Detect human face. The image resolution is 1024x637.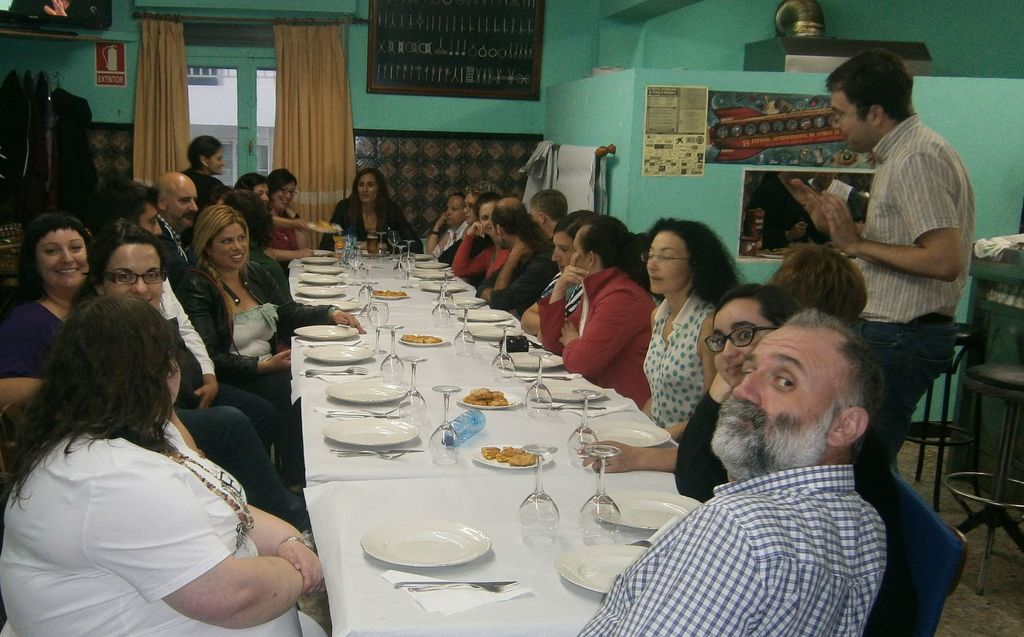
[643, 233, 695, 299].
